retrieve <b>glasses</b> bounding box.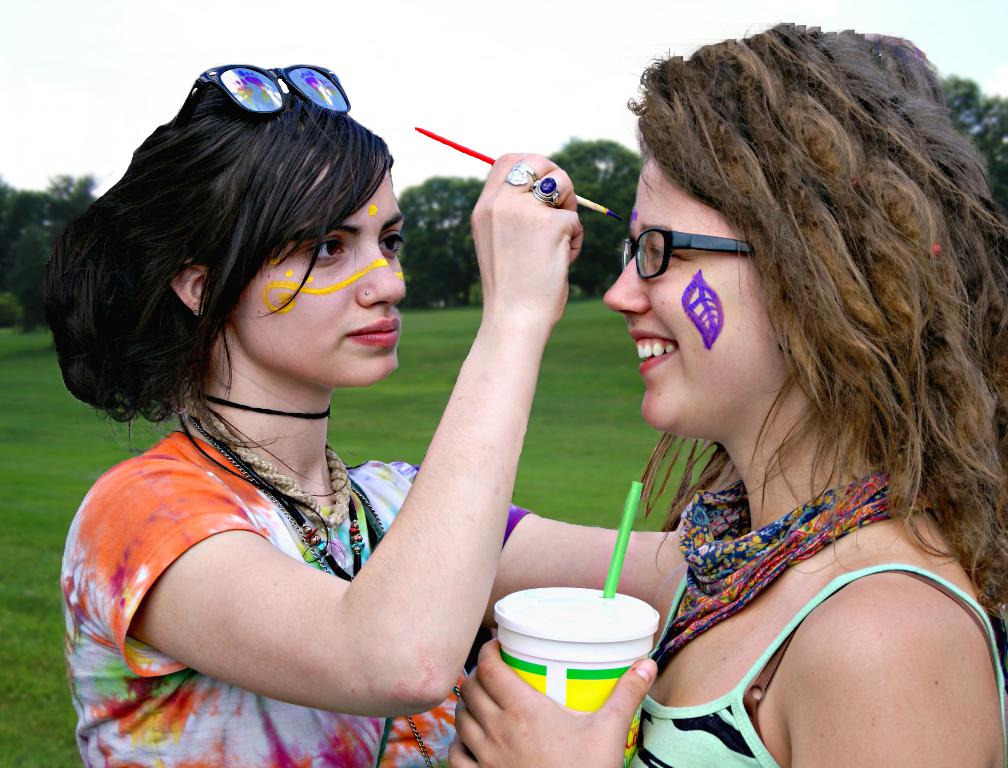
Bounding box: box=[169, 61, 348, 139].
